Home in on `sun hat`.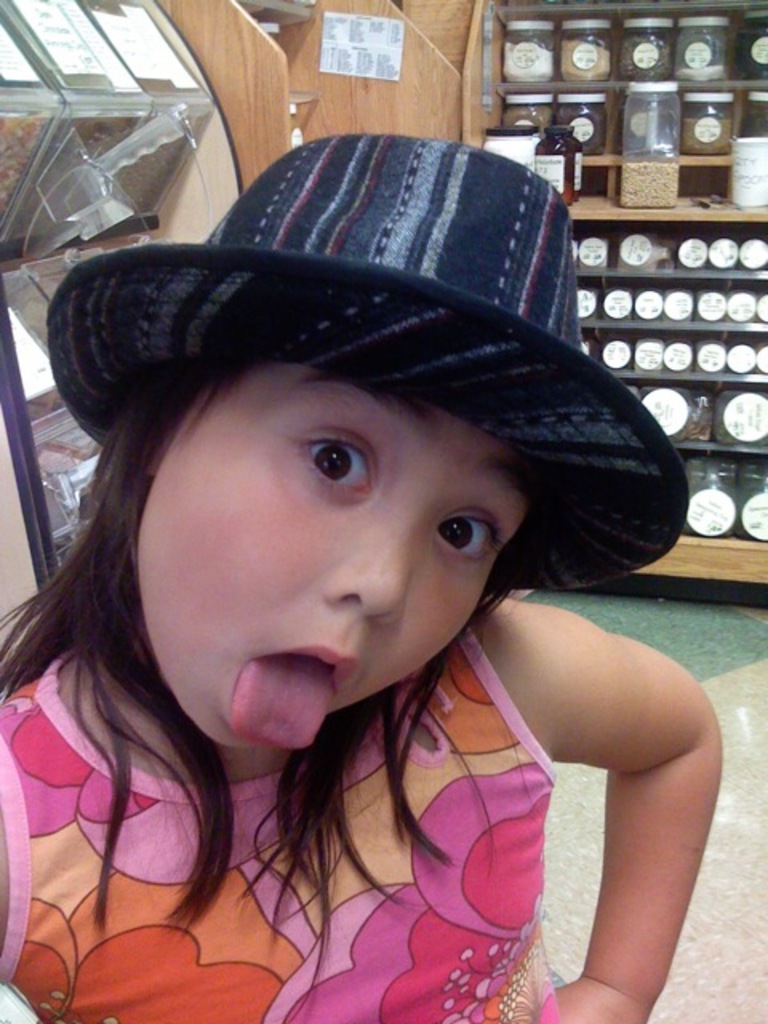
Homed in at 38:122:691:587.
